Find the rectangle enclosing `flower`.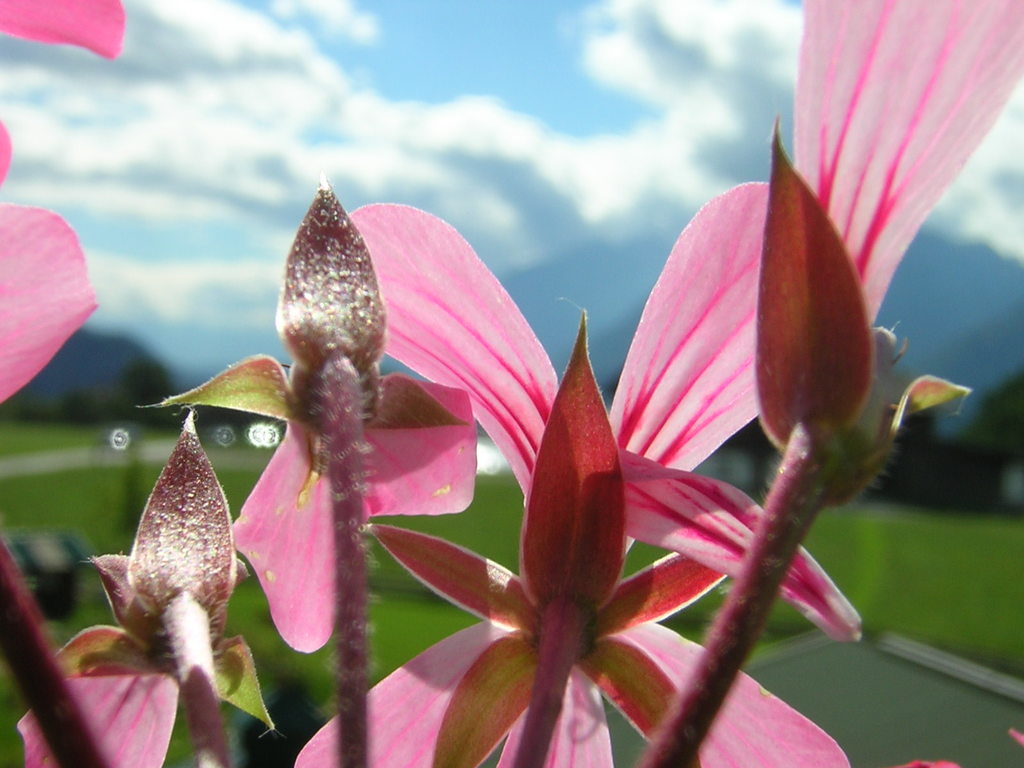
(148, 170, 475, 653).
